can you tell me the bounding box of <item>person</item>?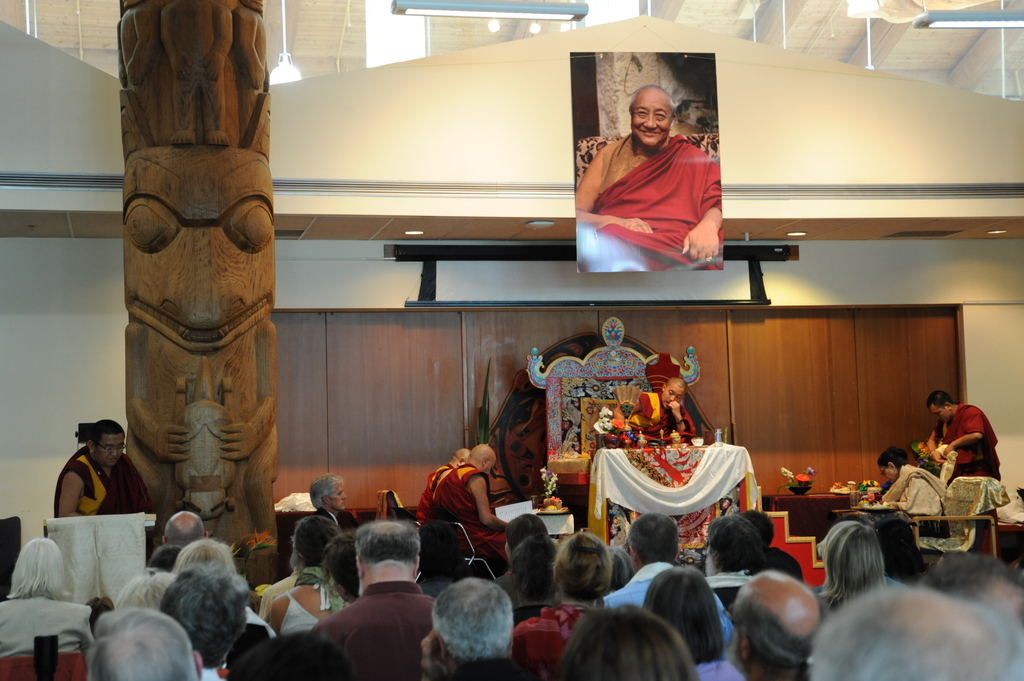
BBox(179, 536, 243, 579).
